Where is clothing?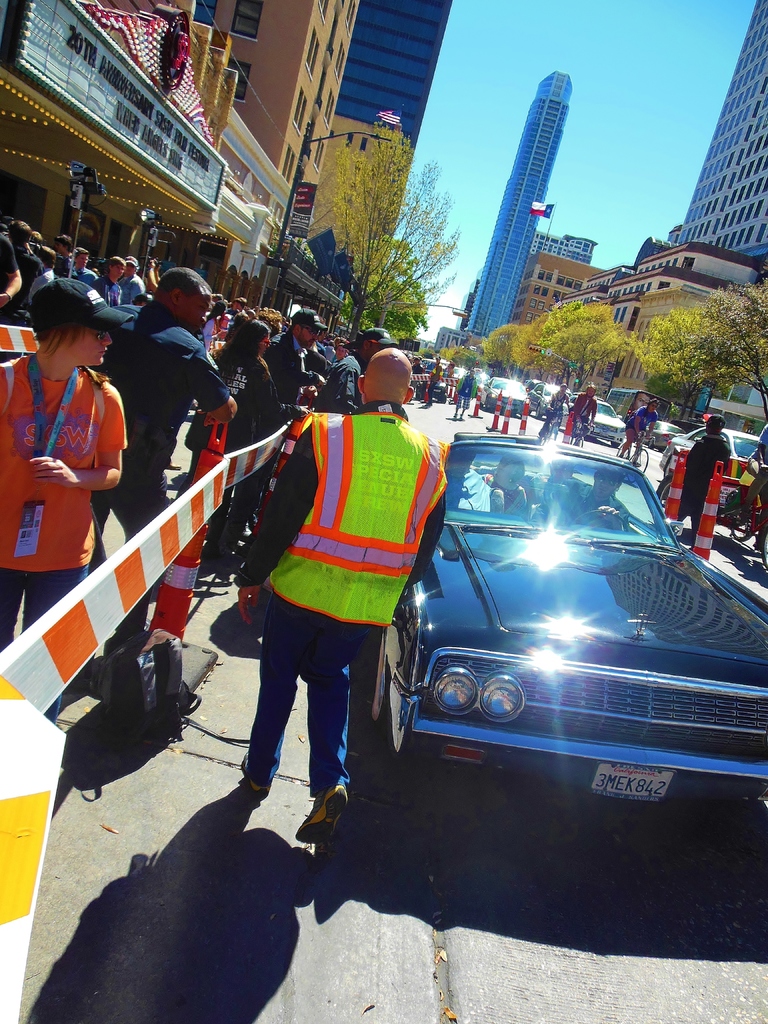
box(234, 390, 440, 719).
